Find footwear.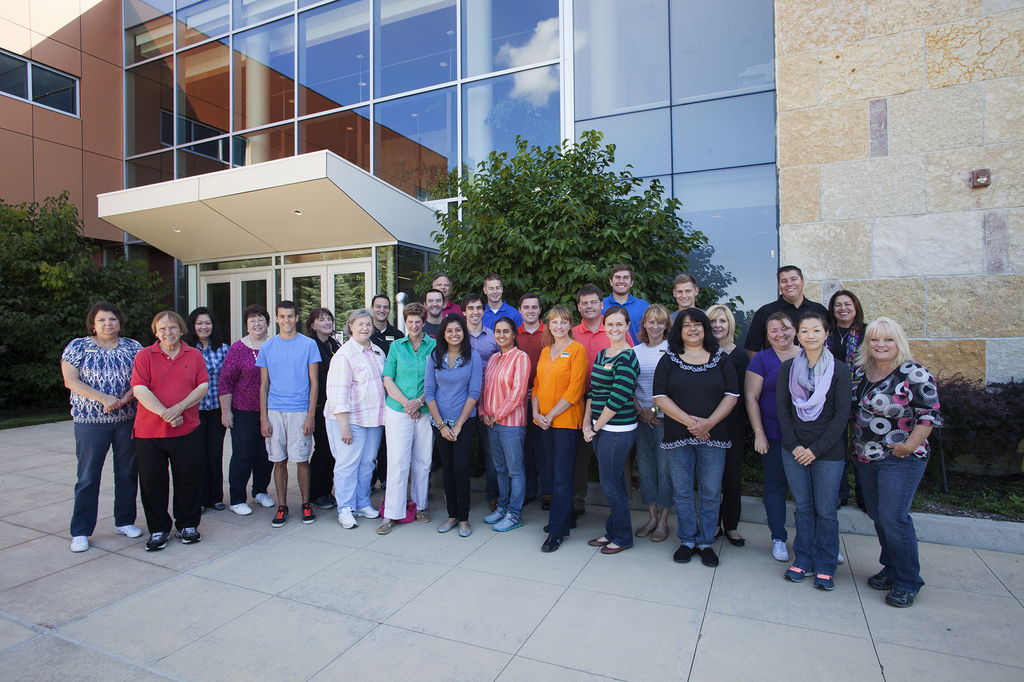
BBox(572, 509, 579, 517).
